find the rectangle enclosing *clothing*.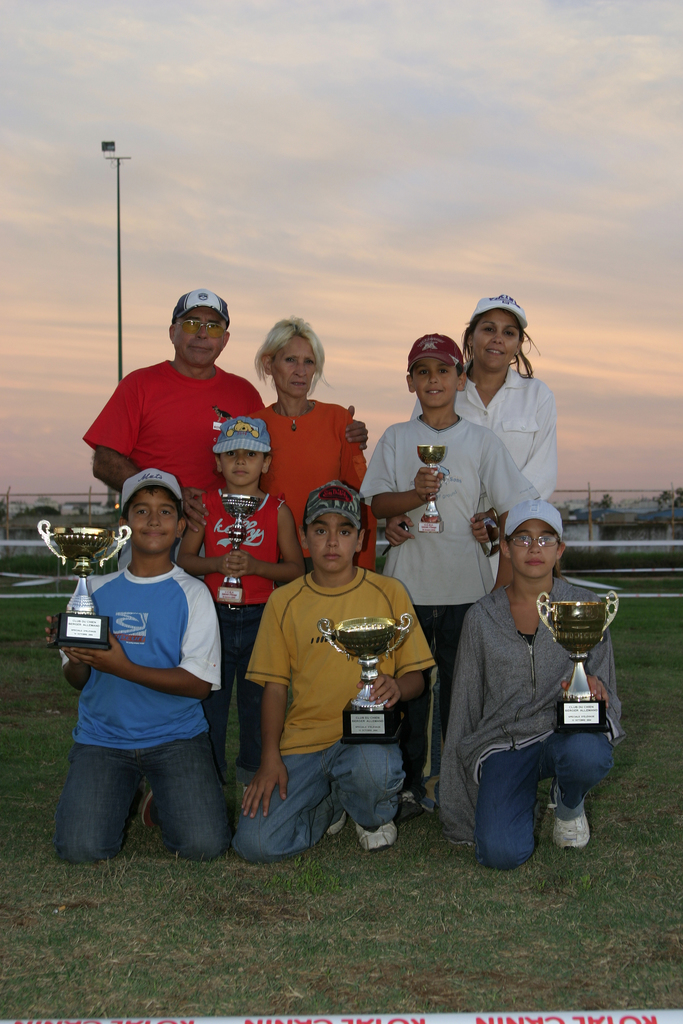
201, 486, 292, 638.
